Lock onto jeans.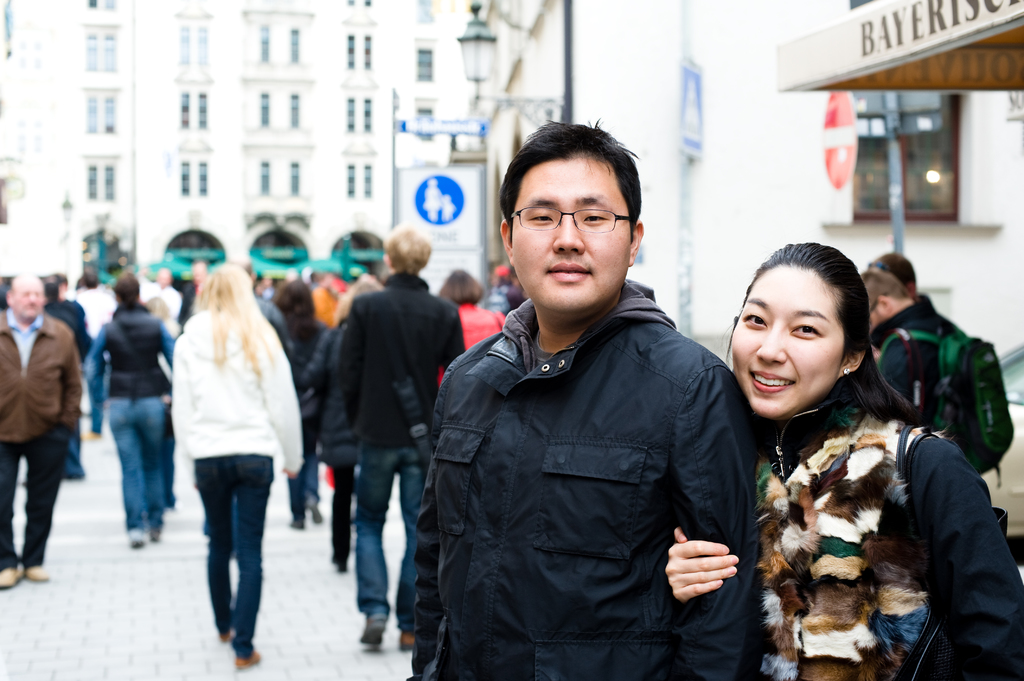
Locked: {"x1": 195, "y1": 454, "x2": 273, "y2": 661}.
